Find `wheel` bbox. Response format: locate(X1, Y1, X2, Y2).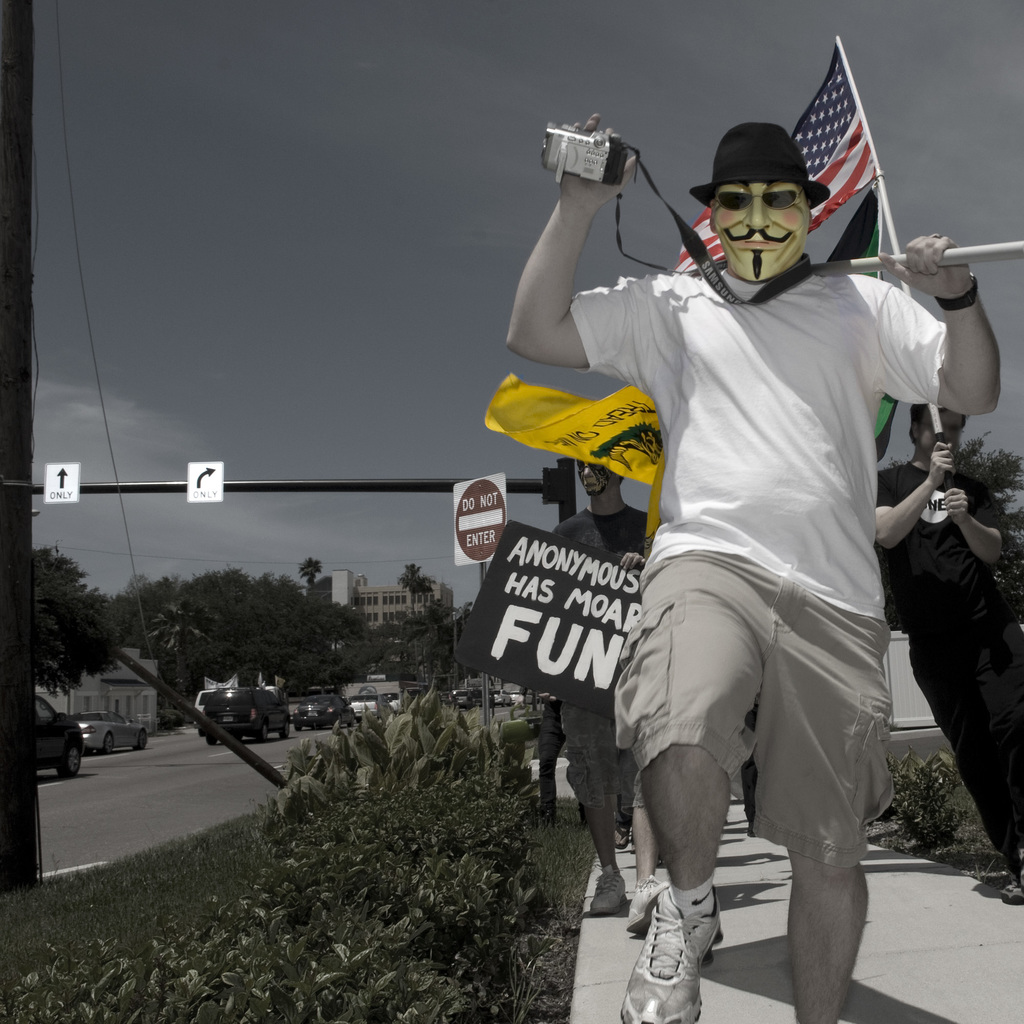
locate(58, 746, 84, 777).
